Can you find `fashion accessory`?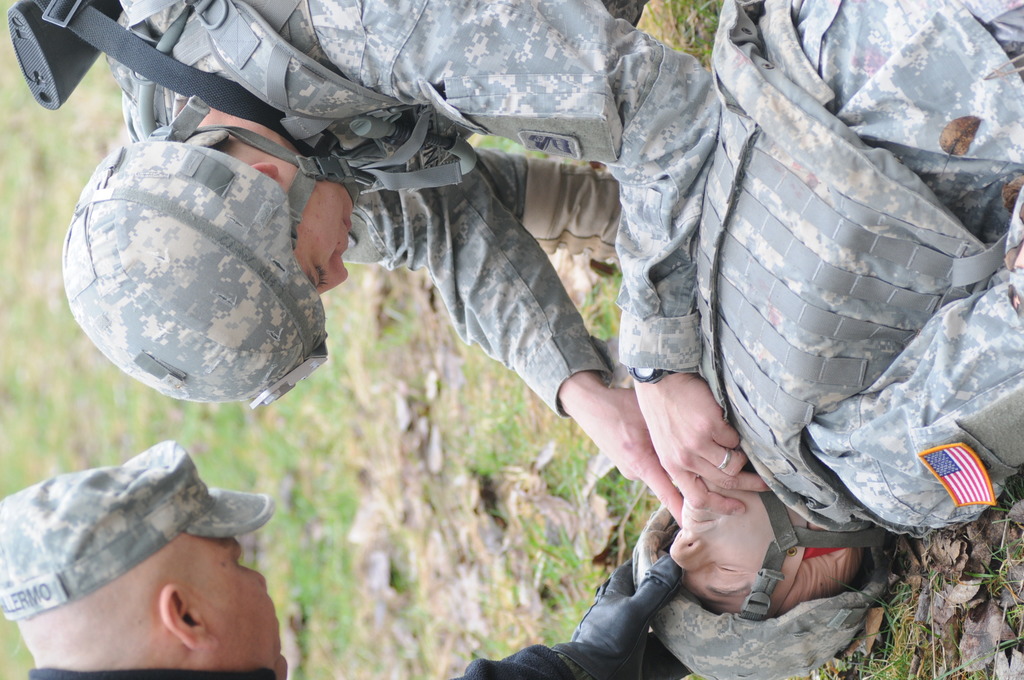
Yes, bounding box: [x1=627, y1=366, x2=676, y2=384].
